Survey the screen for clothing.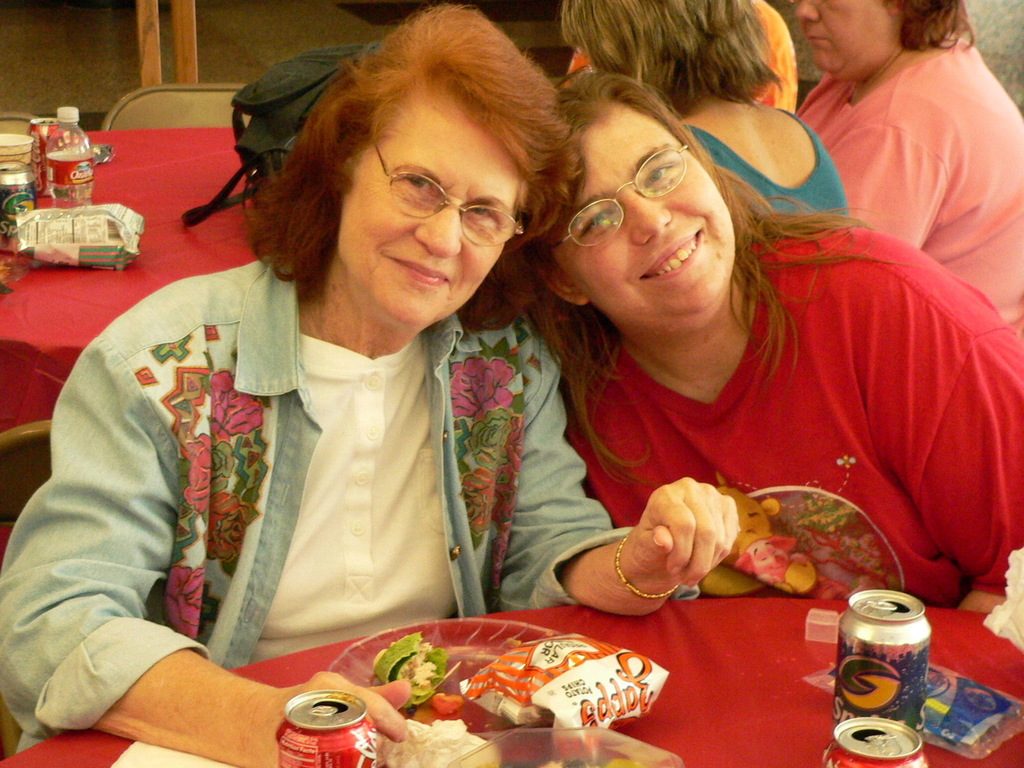
Survey found: [561,0,801,119].
